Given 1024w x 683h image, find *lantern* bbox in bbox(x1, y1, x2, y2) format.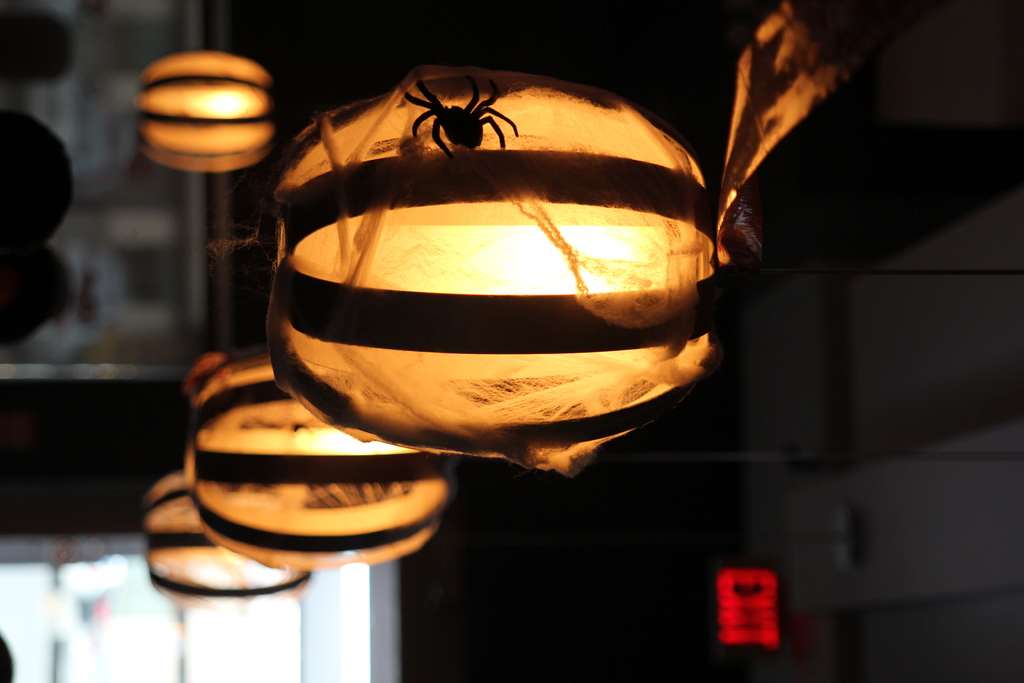
bbox(183, 348, 454, 572).
